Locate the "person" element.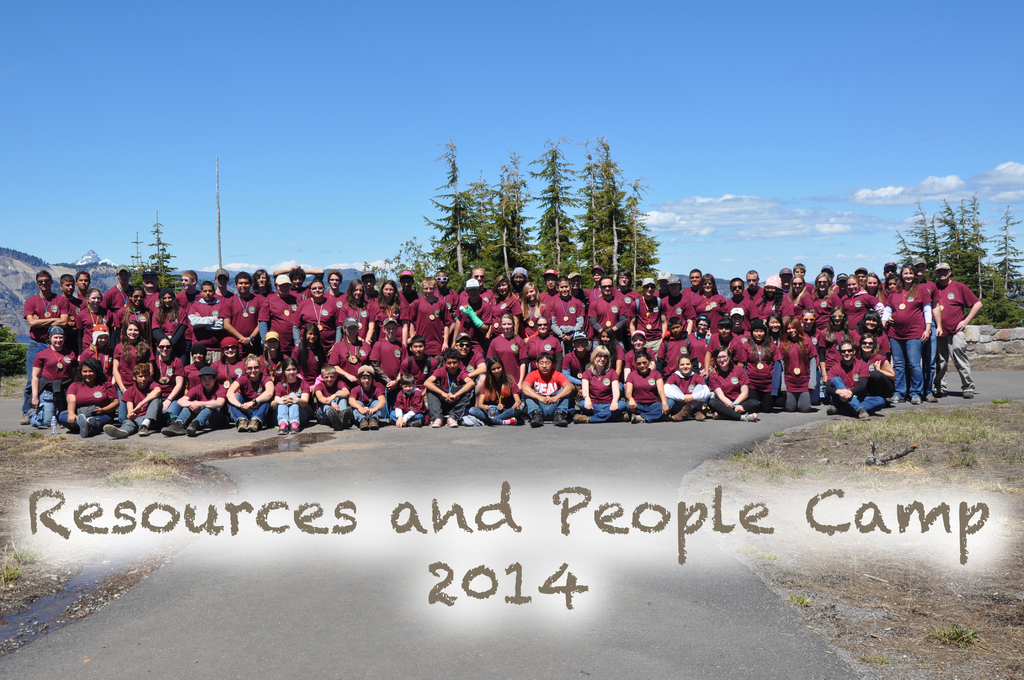
Element bbox: <bbox>684, 314, 713, 364</bbox>.
